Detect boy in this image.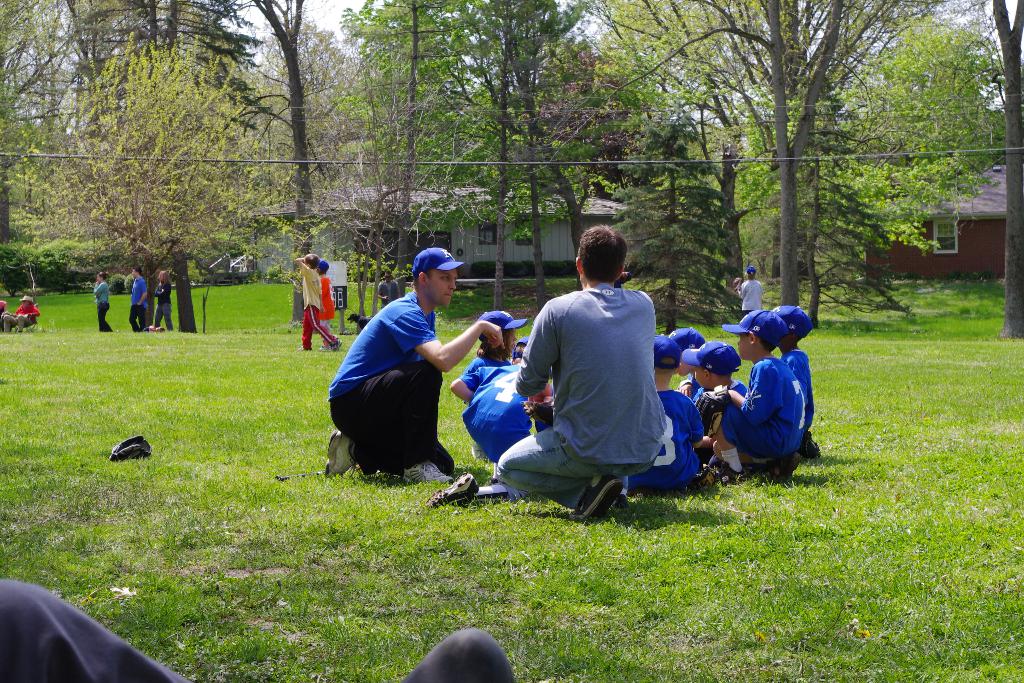
Detection: crop(295, 251, 346, 352).
